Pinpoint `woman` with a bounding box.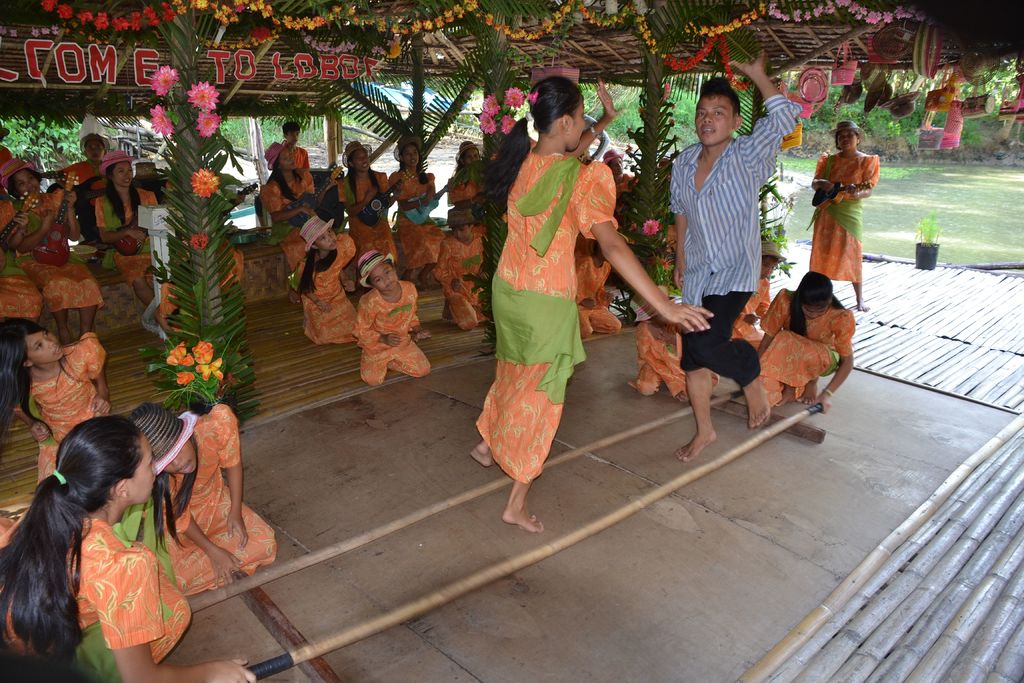
{"left": 616, "top": 283, "right": 695, "bottom": 409}.
